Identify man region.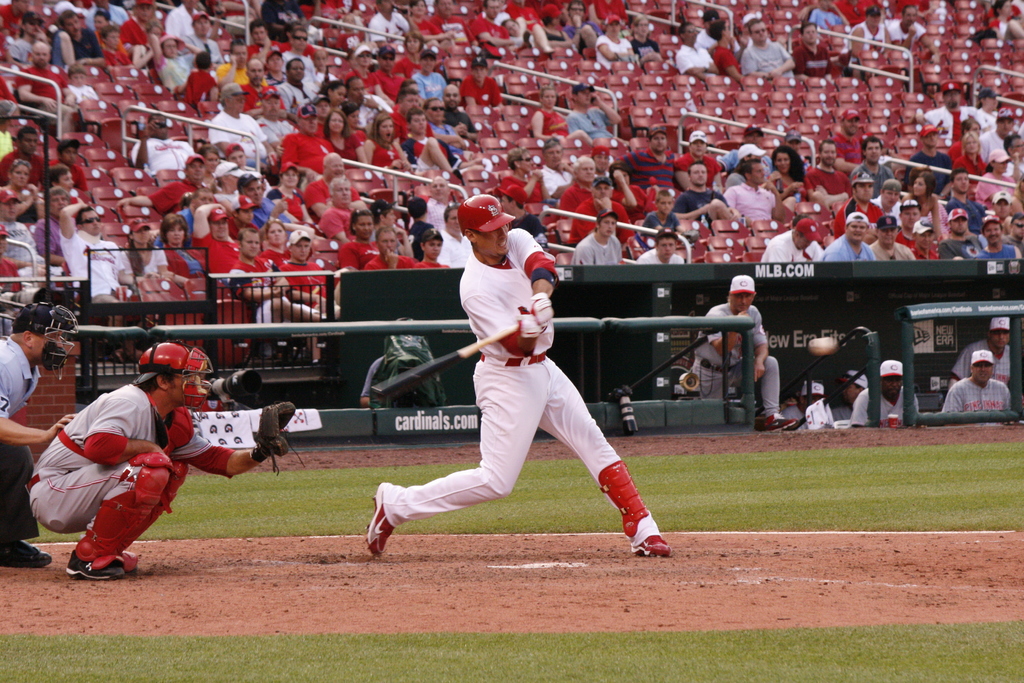
Region: bbox=(348, 79, 387, 122).
